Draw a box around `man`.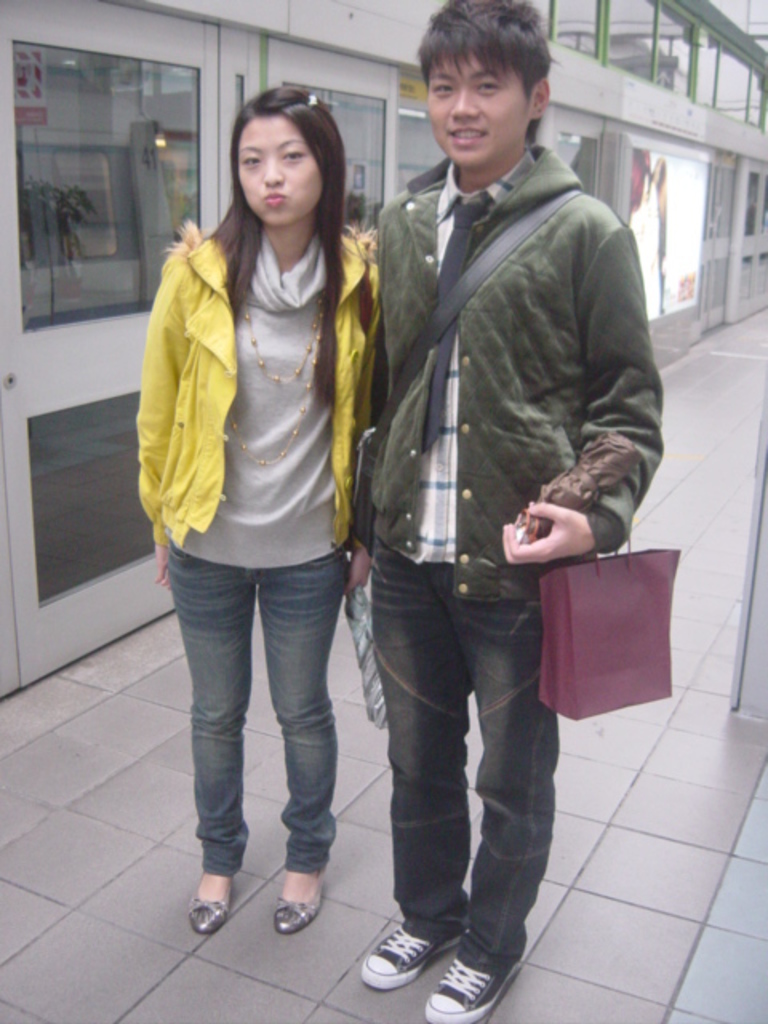
336,27,662,934.
